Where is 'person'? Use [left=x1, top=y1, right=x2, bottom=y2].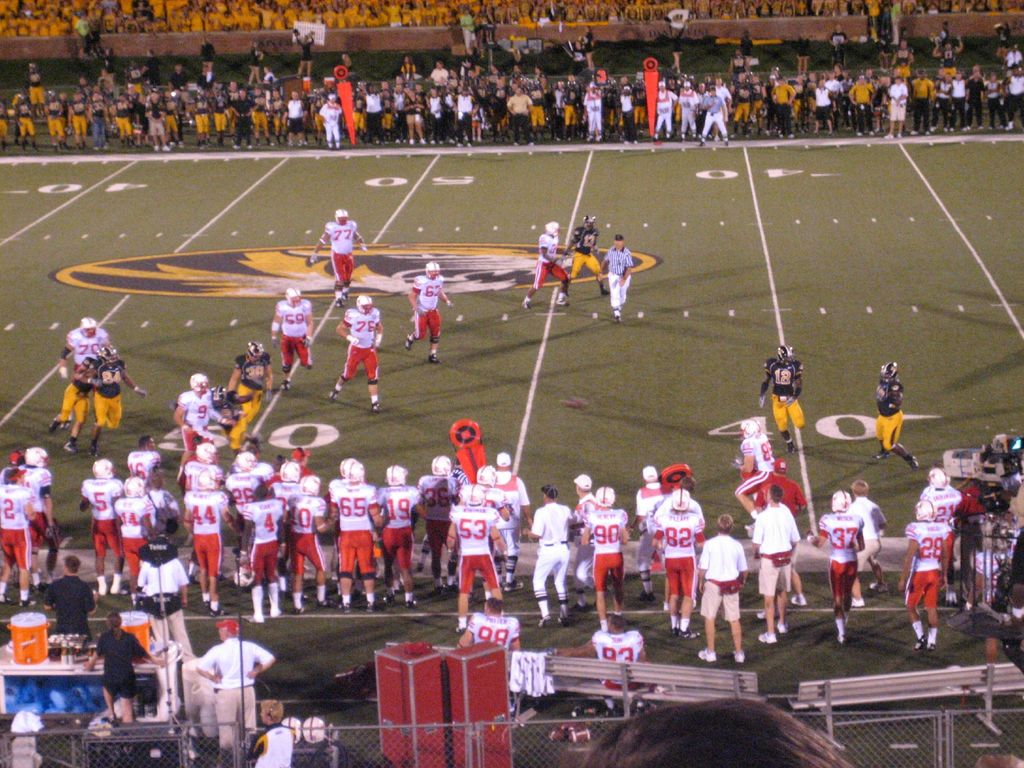
[left=287, top=474, right=333, bottom=606].
